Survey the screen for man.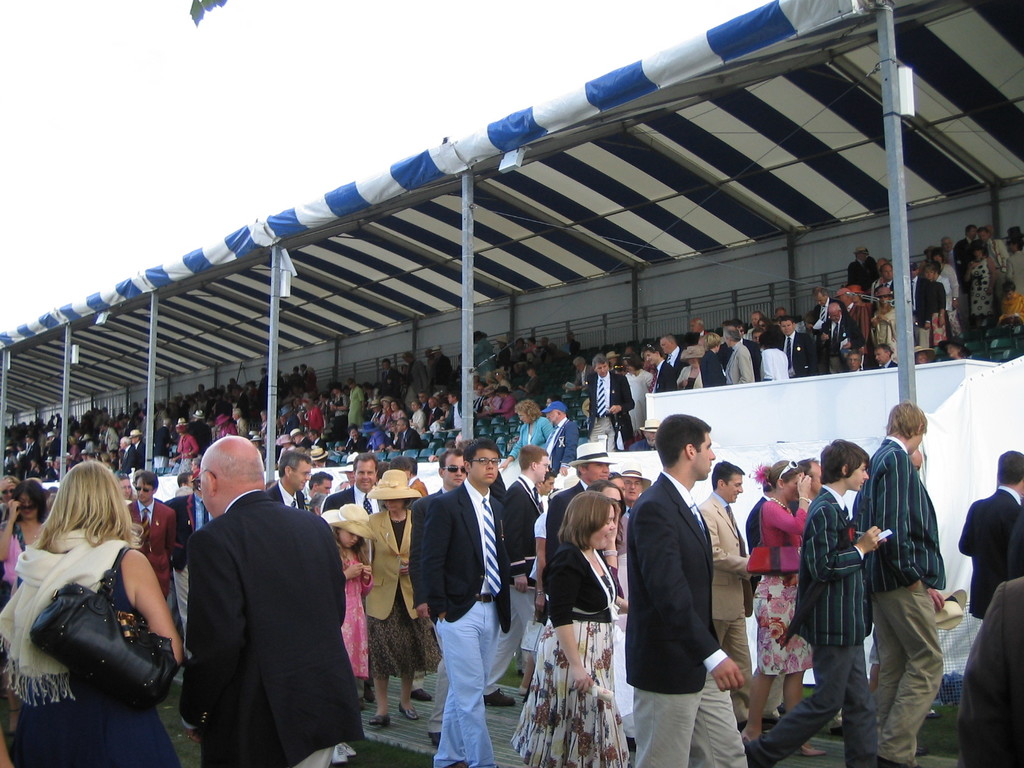
Survey found: 308/468/335/500.
